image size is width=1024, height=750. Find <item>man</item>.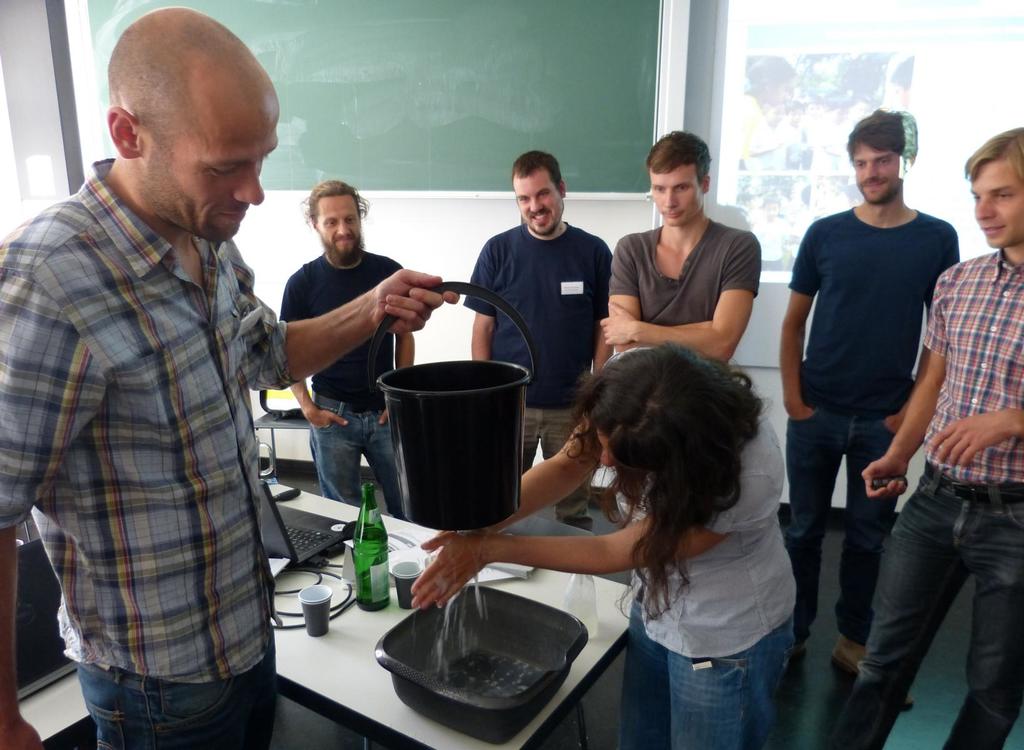
l=472, t=149, r=611, b=533.
